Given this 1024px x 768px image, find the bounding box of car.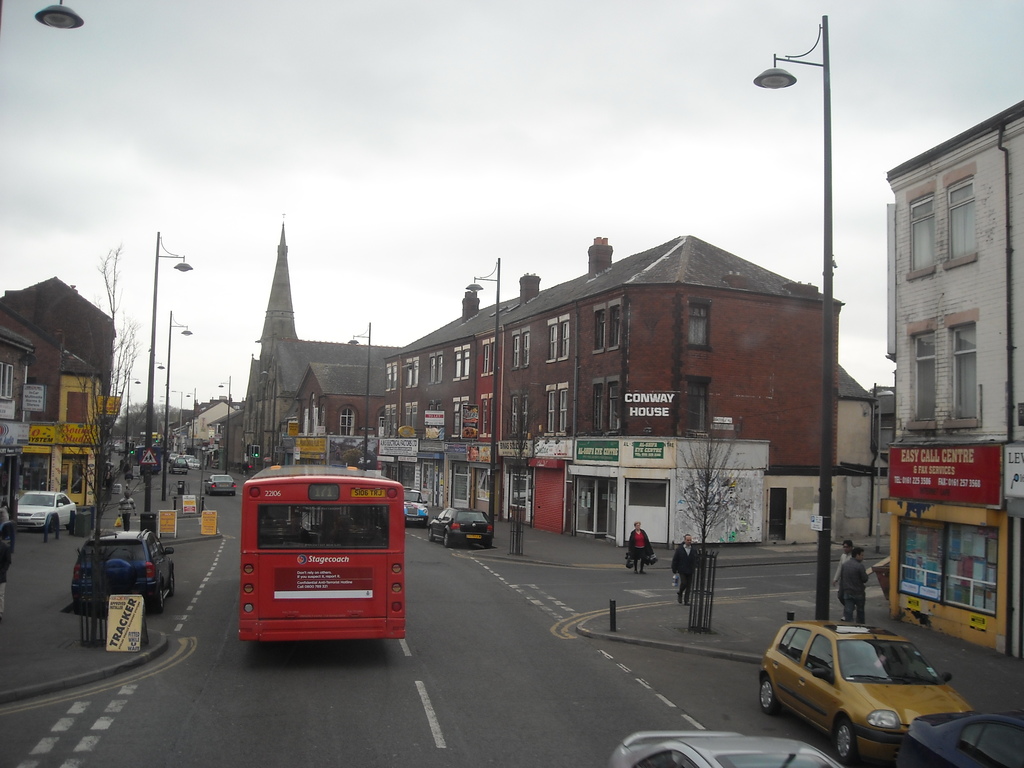
404, 486, 433, 534.
